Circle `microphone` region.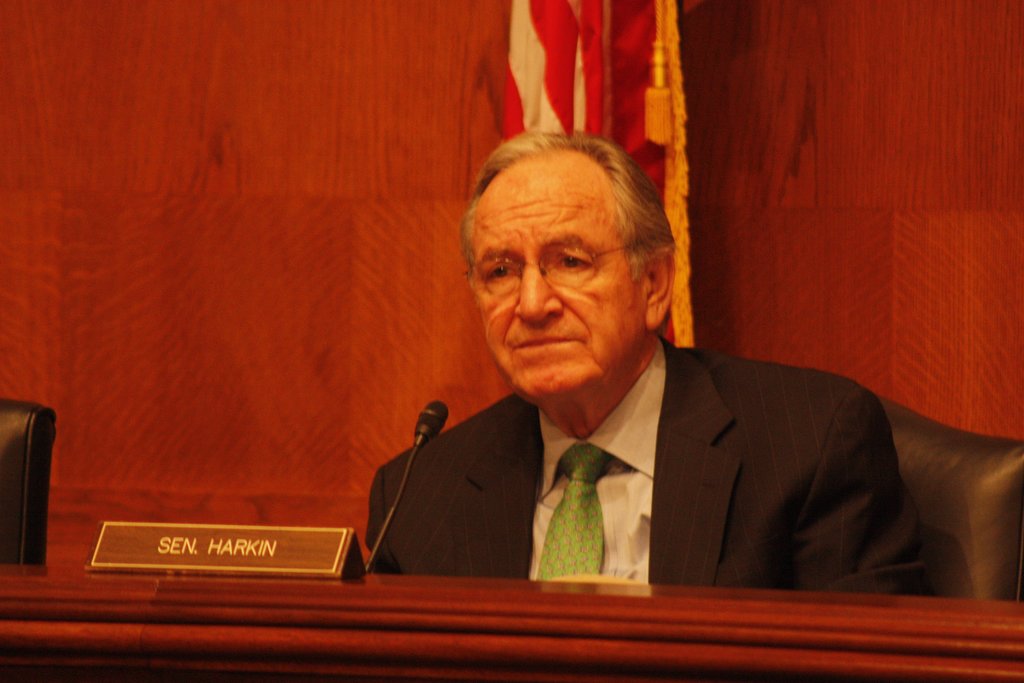
Region: x1=364, y1=397, x2=450, y2=571.
